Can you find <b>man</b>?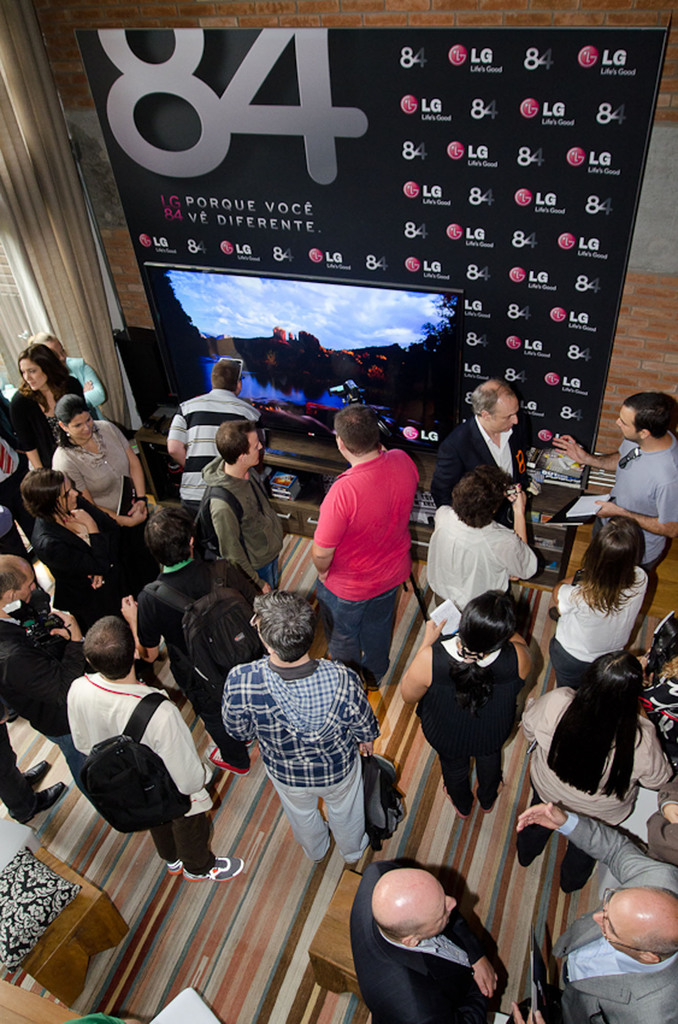
Yes, bounding box: 515:803:677:1023.
